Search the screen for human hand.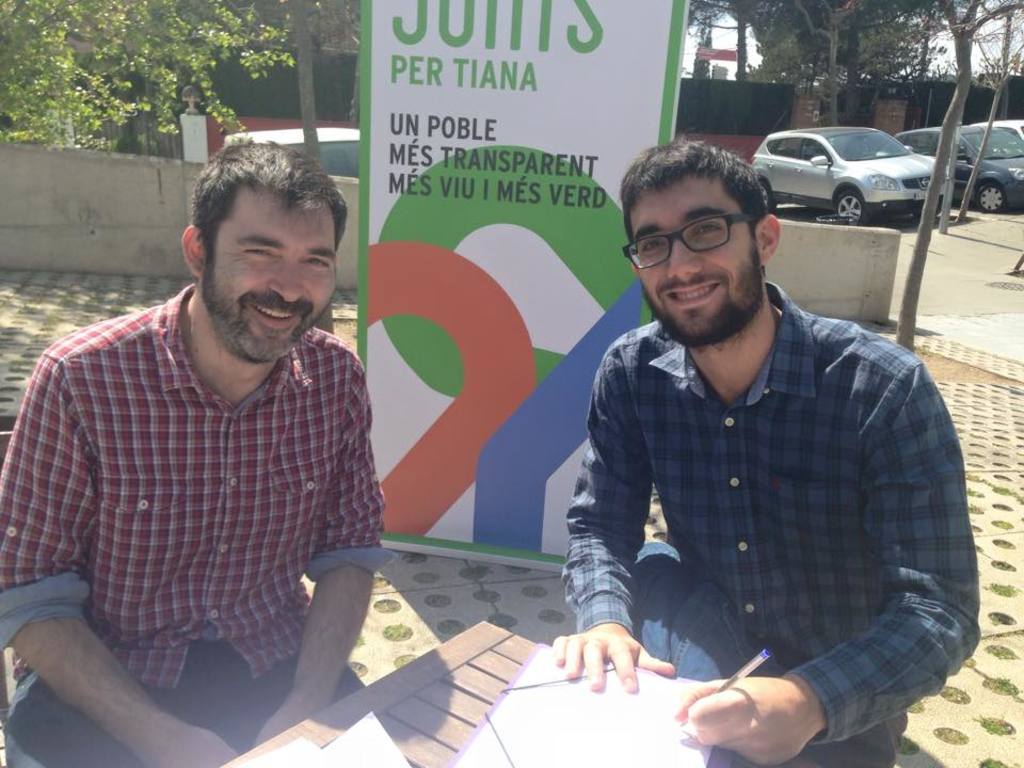
Found at [140, 724, 242, 767].
